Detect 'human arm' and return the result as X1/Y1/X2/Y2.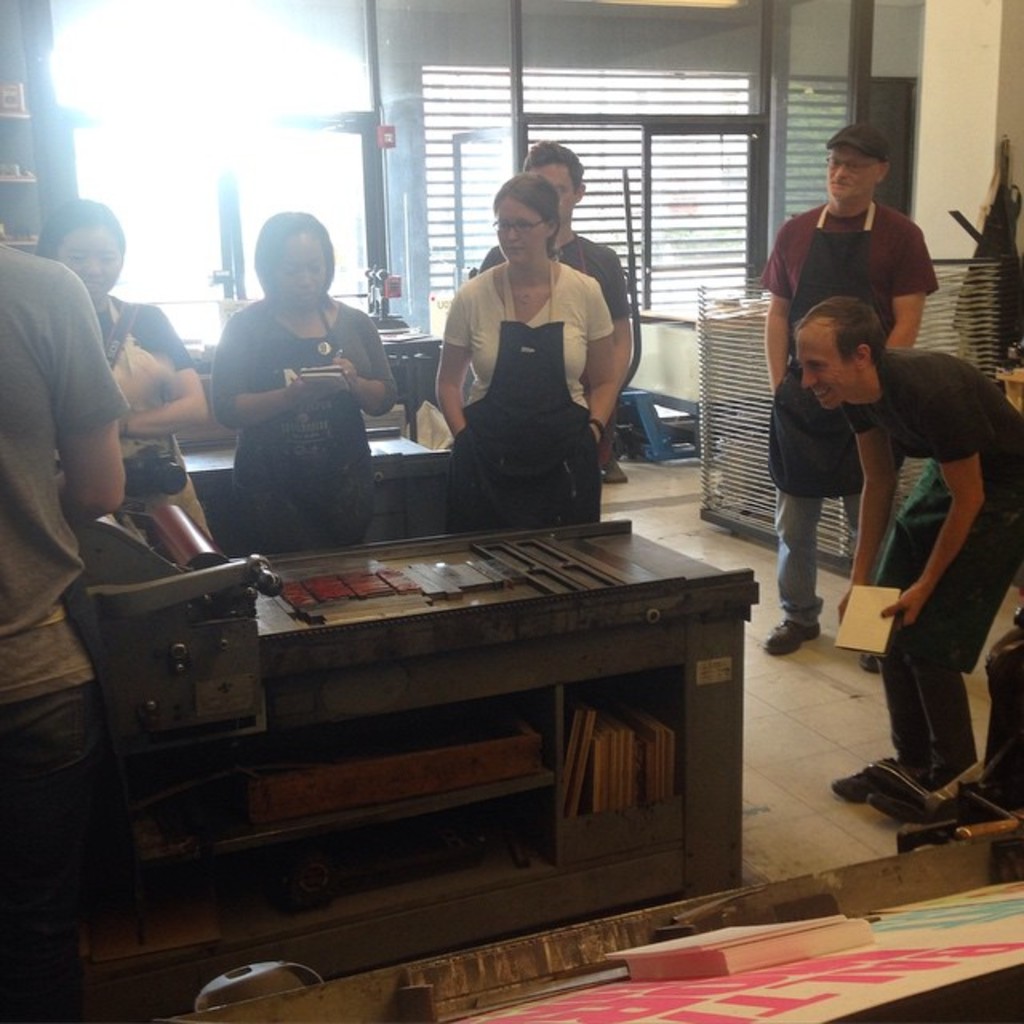
880/221/922/354.
